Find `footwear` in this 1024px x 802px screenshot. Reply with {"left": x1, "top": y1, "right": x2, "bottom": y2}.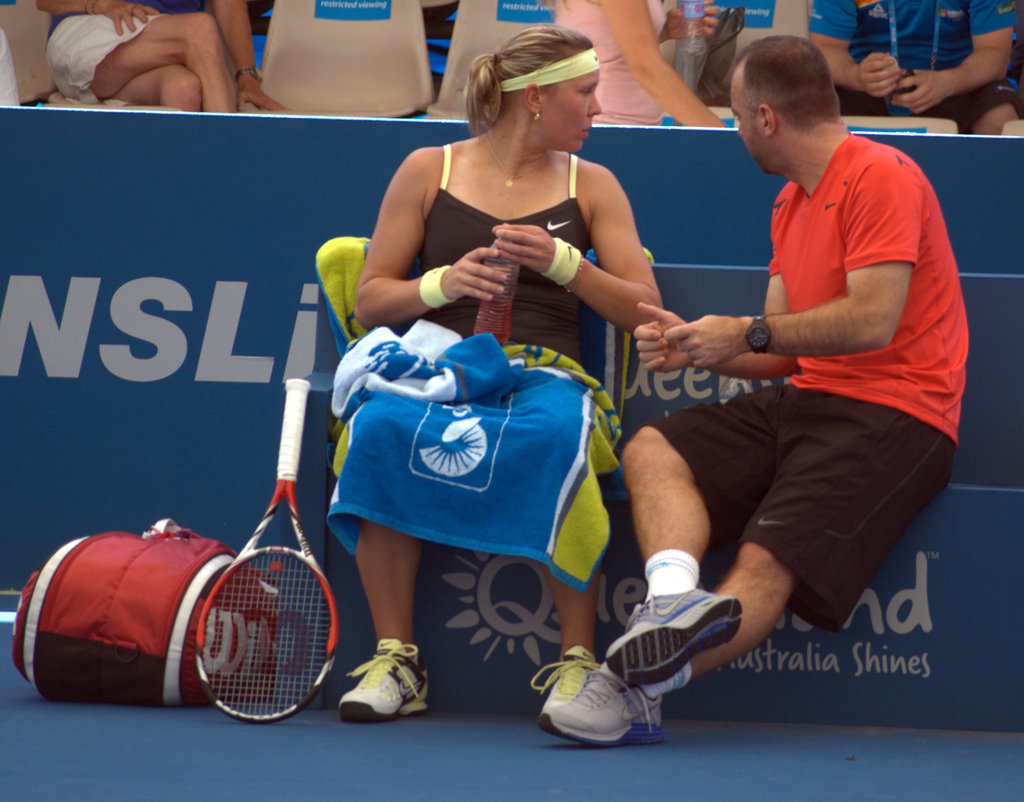
{"left": 608, "top": 585, "right": 749, "bottom": 687}.
